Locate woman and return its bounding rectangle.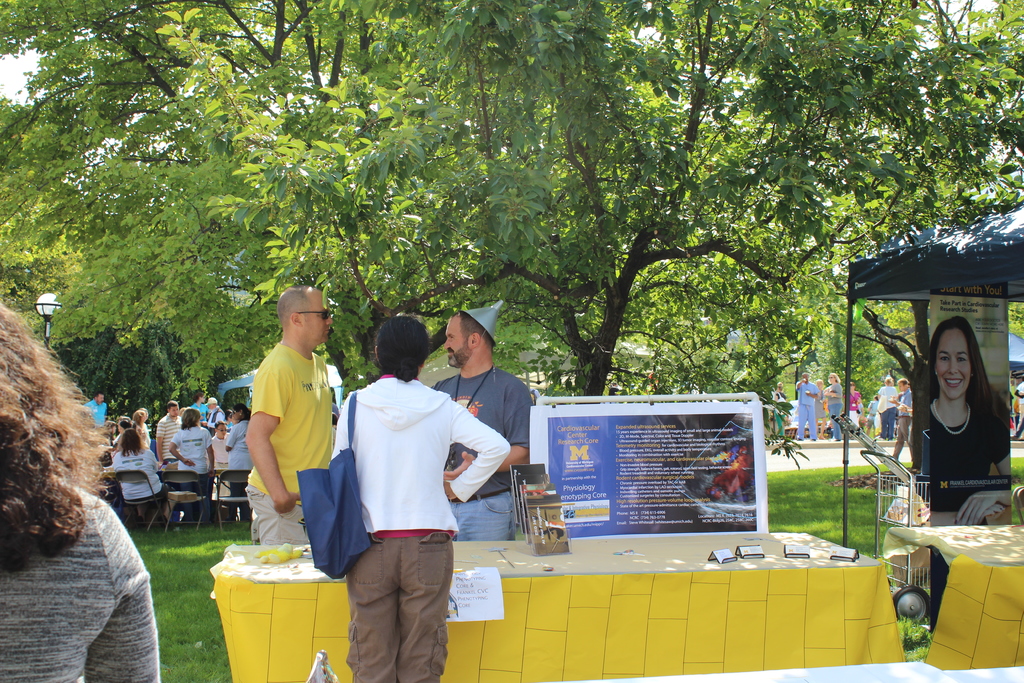
[168, 406, 218, 526].
